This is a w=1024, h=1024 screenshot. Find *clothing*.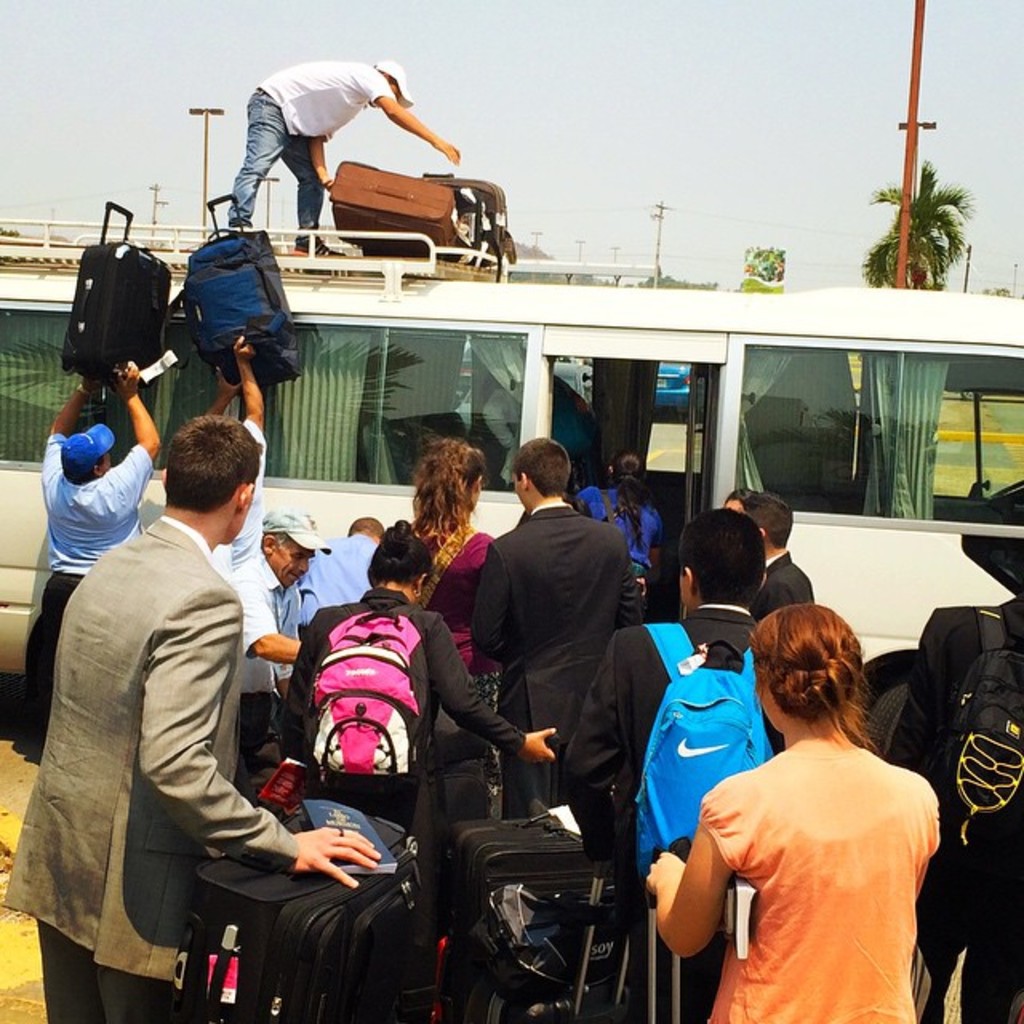
Bounding box: 603 507 659 576.
